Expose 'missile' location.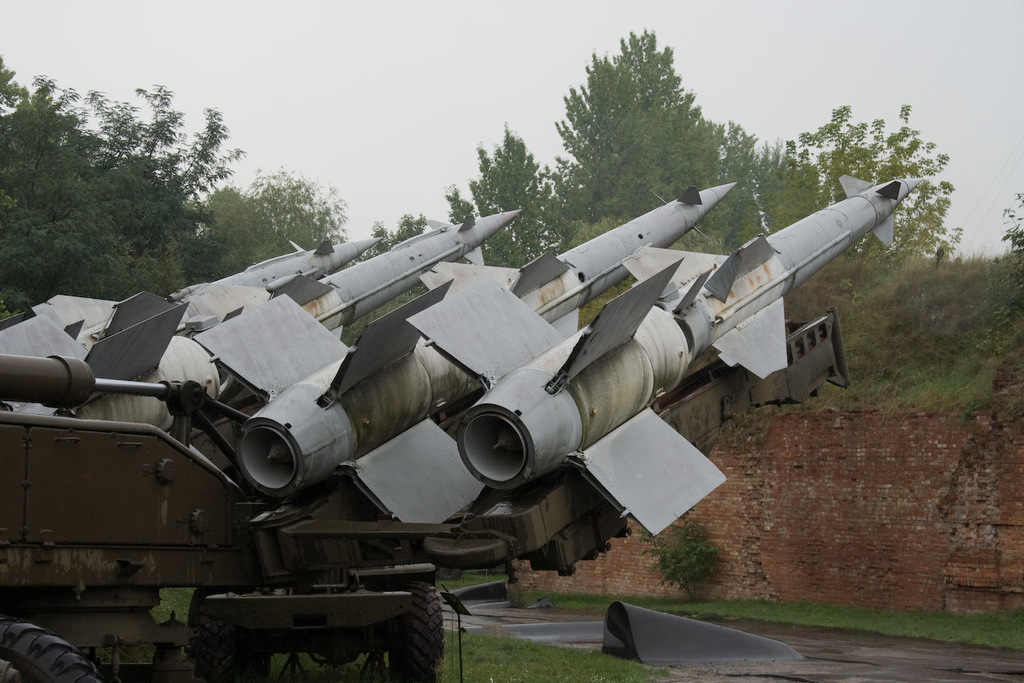
Exposed at bbox=[236, 178, 746, 515].
